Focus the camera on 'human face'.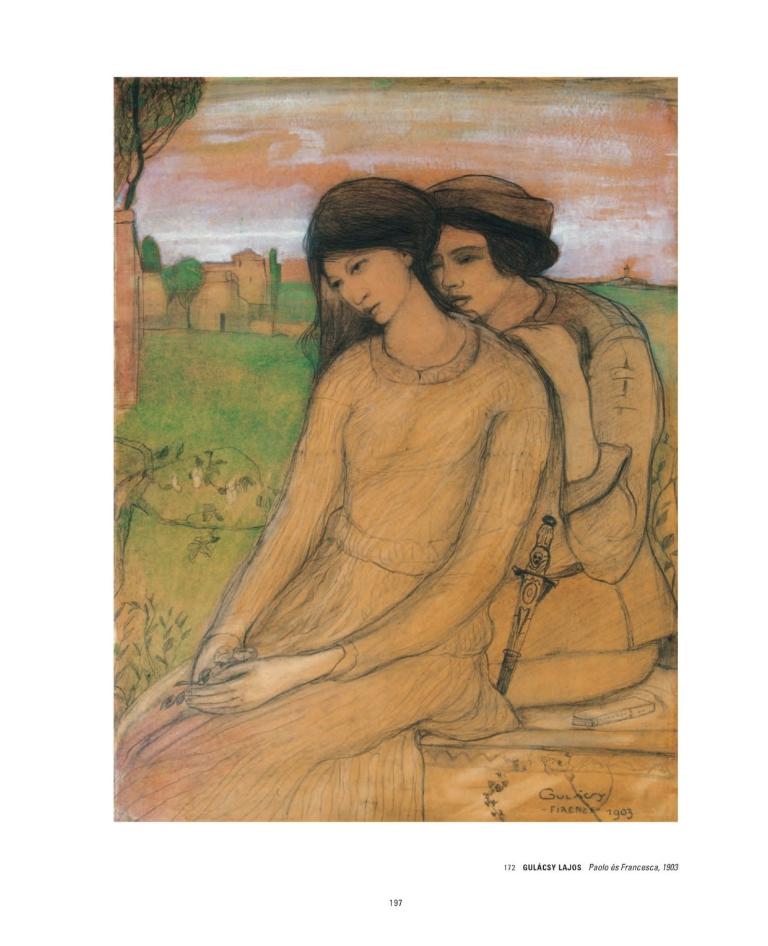
Focus region: bbox=[431, 224, 520, 319].
